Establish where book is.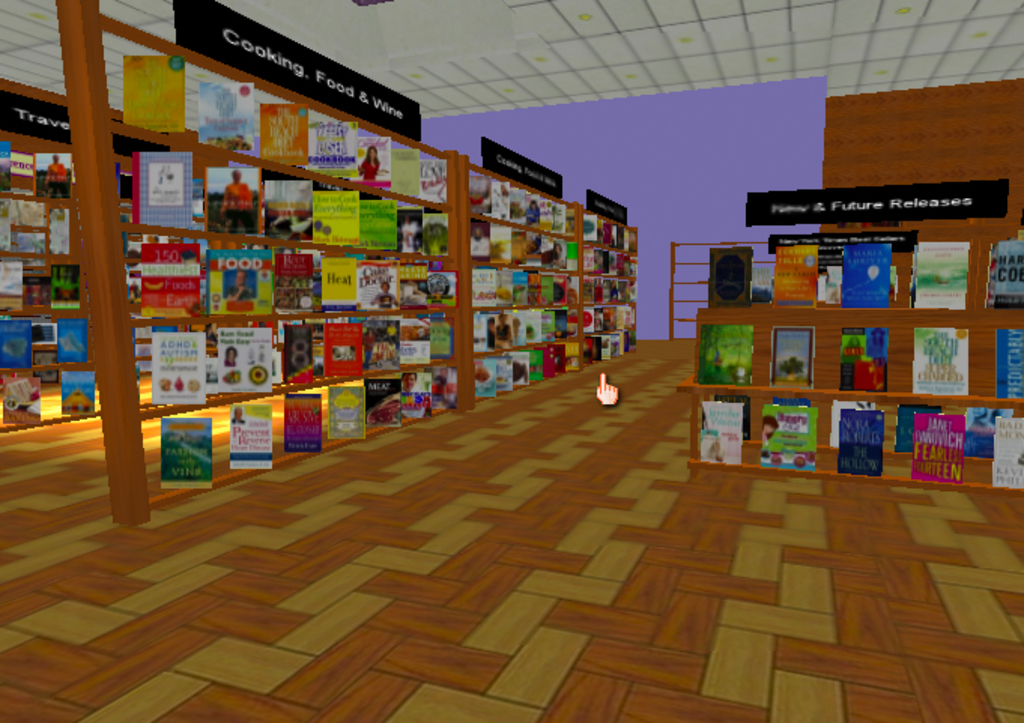
Established at locate(779, 244, 815, 310).
